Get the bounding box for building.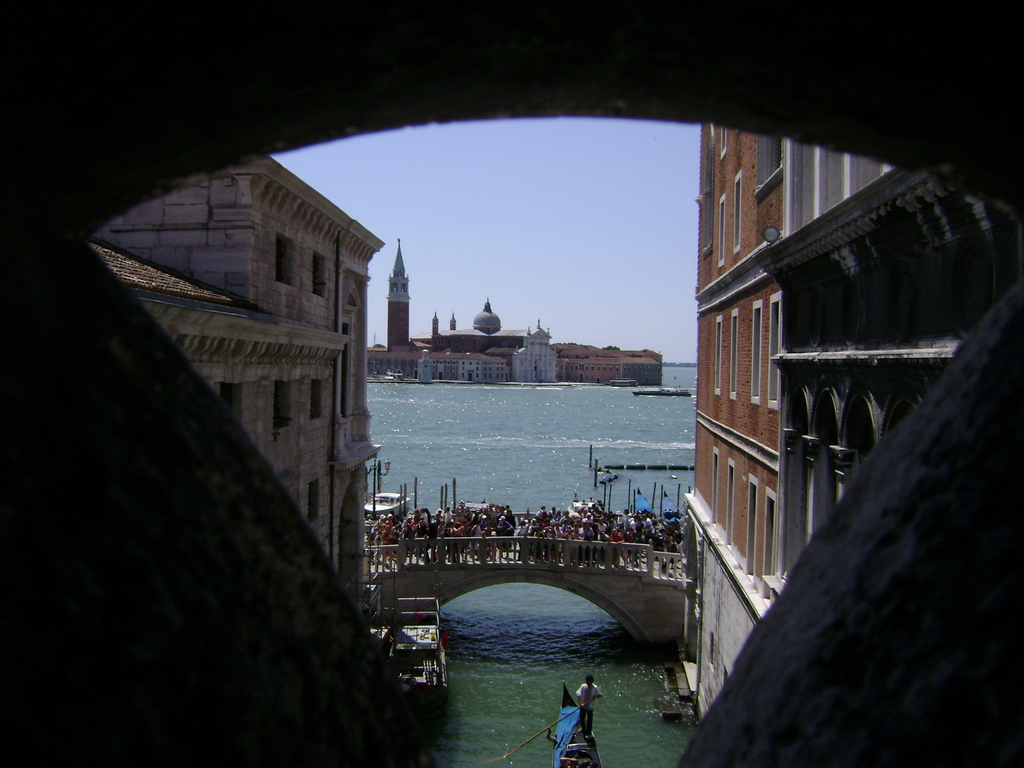
(675,116,1023,712).
